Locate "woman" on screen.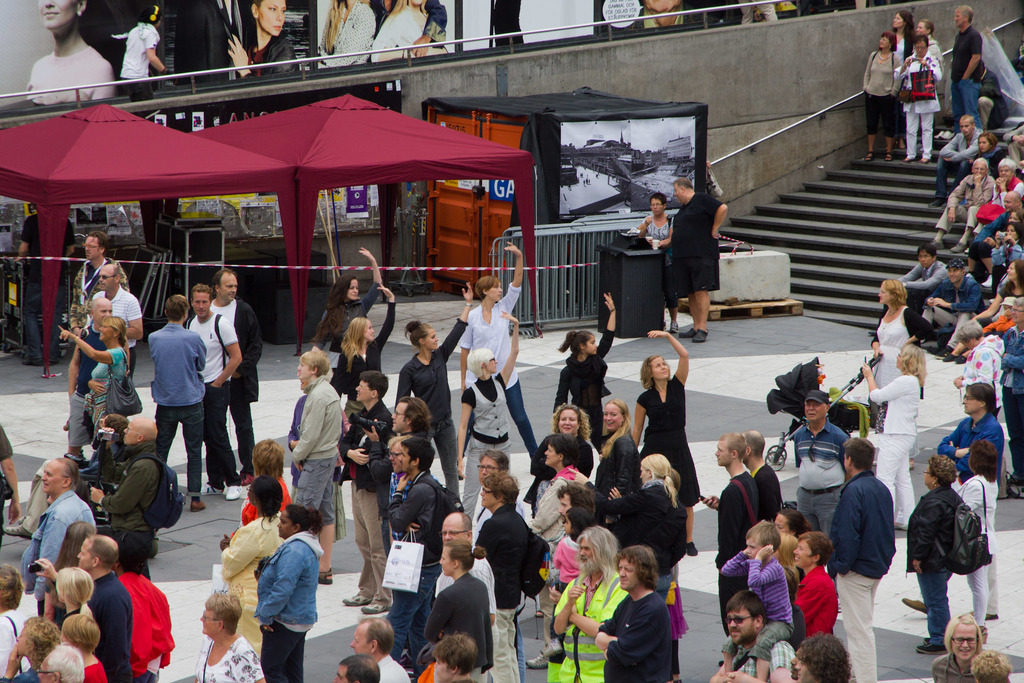
On screen at 856,26,903,167.
